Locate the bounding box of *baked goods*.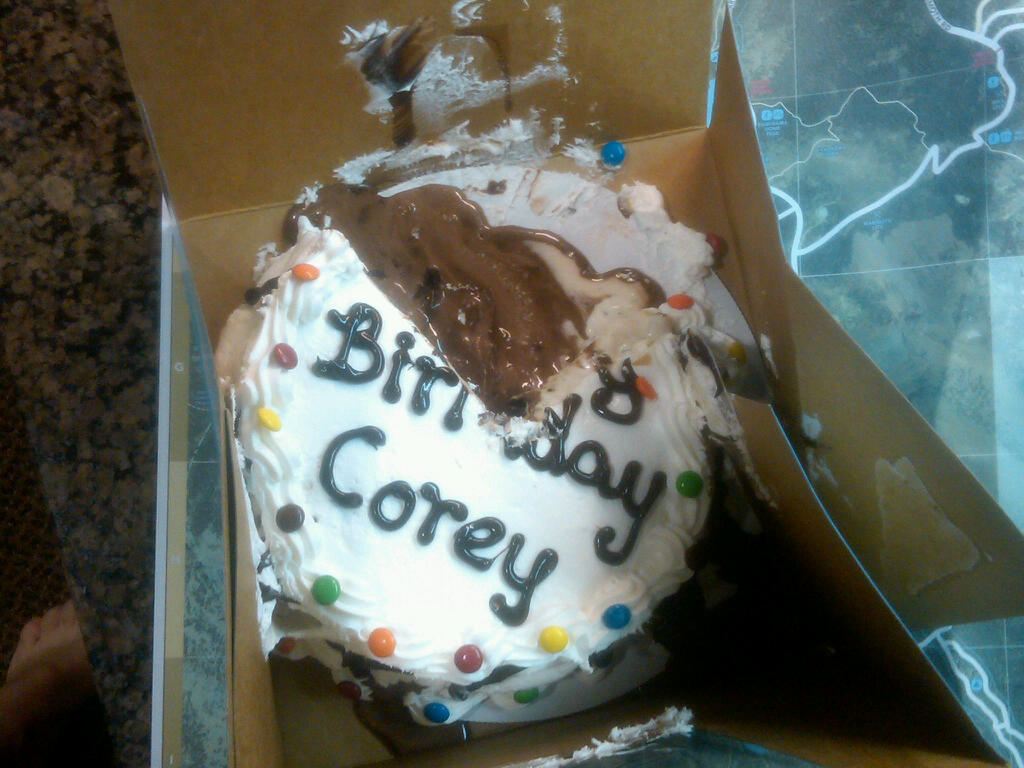
Bounding box: l=224, t=177, r=736, b=733.
